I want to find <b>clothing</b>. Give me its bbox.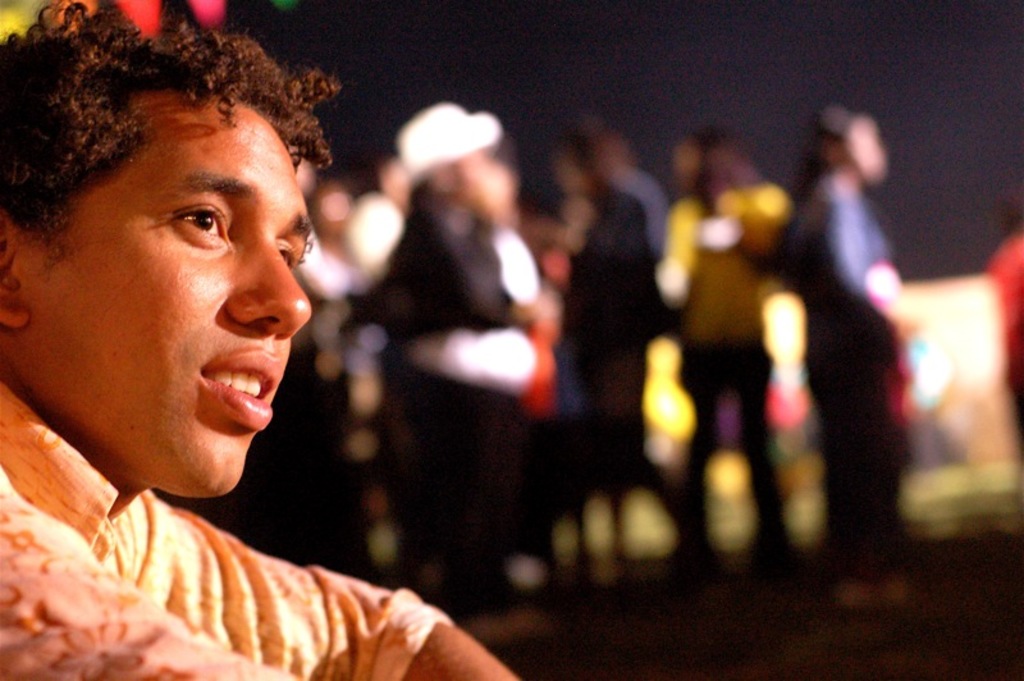
0 376 461 680.
